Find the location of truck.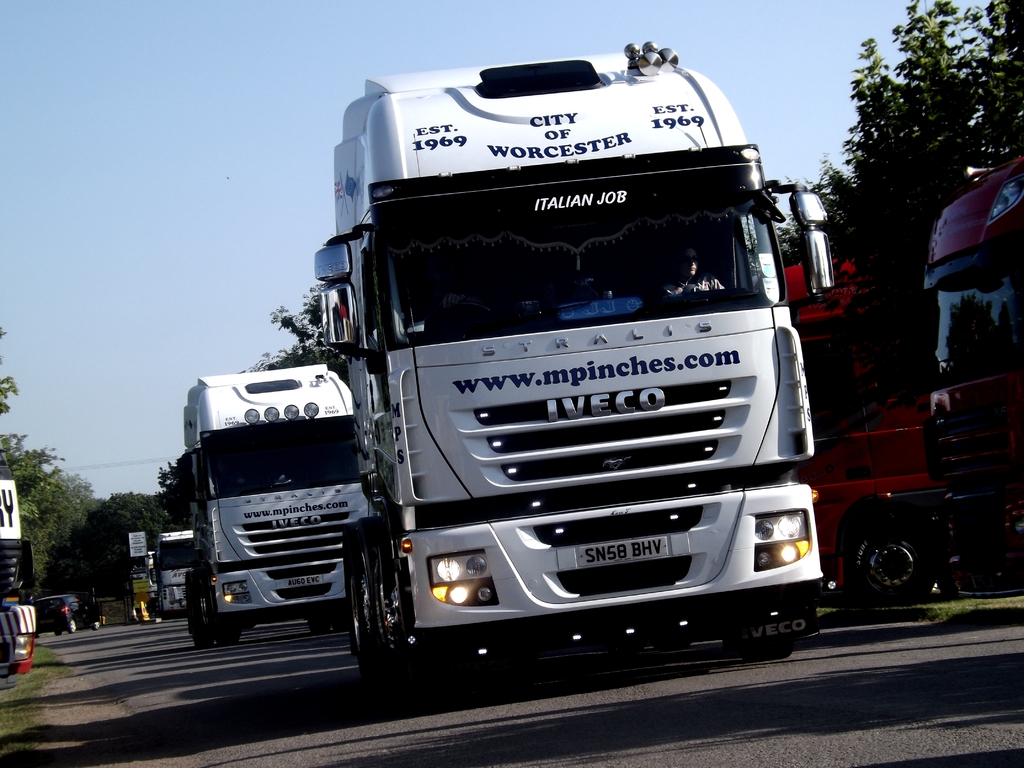
Location: x1=186, y1=360, x2=370, y2=651.
